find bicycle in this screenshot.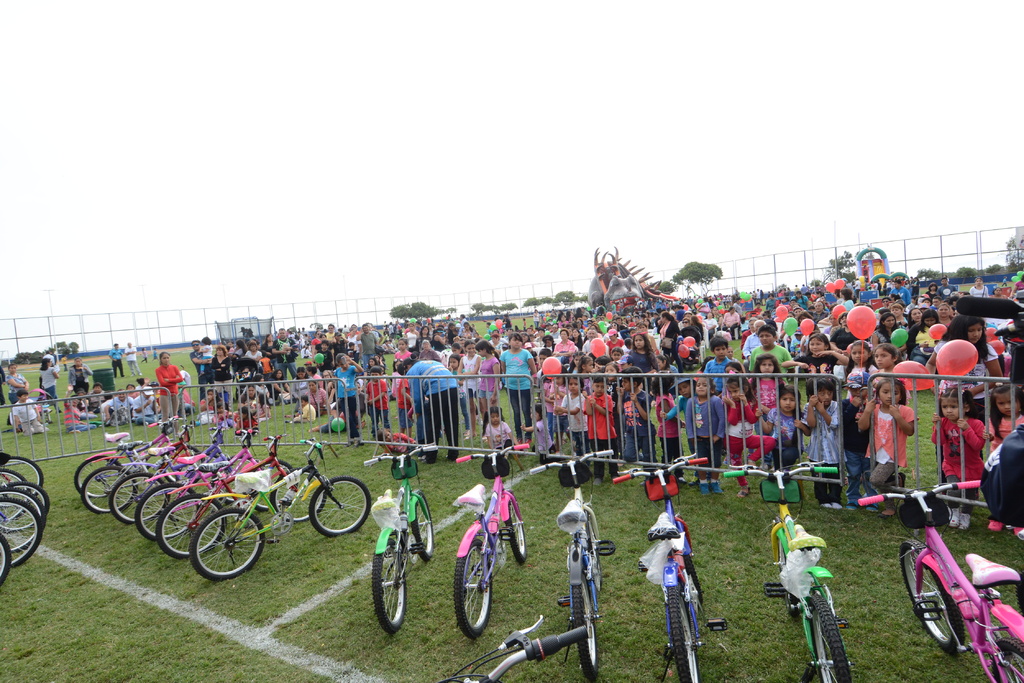
The bounding box for bicycle is (left=719, top=458, right=856, bottom=682).
